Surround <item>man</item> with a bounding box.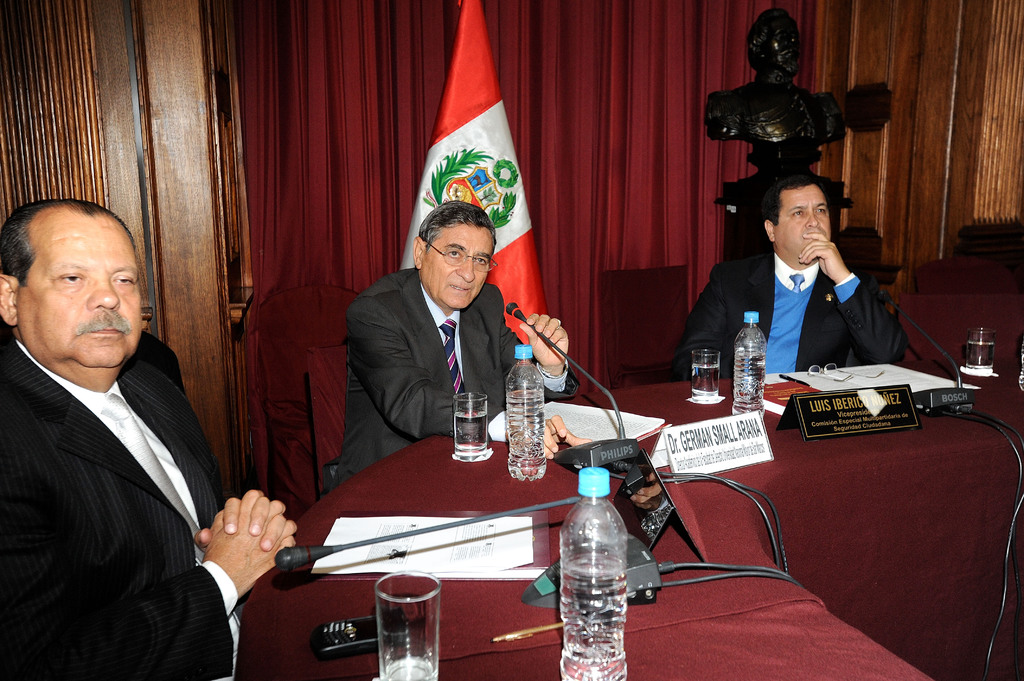
[x1=0, y1=191, x2=249, y2=678].
